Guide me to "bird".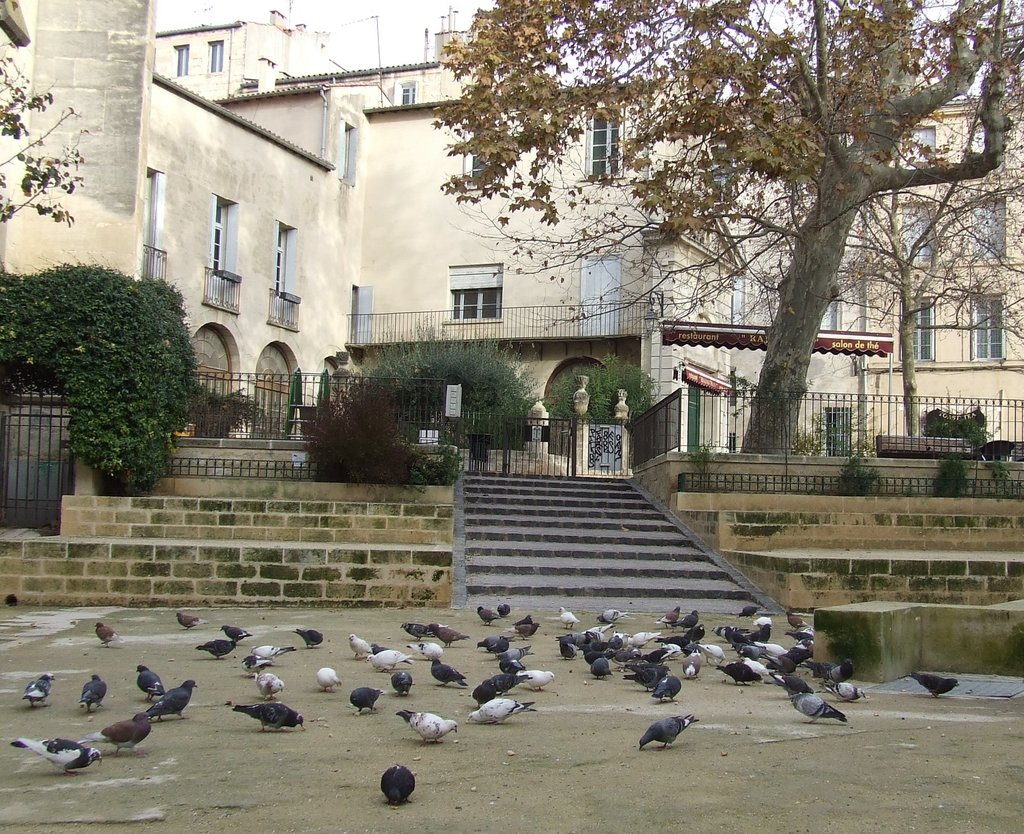
Guidance: region(293, 627, 328, 648).
